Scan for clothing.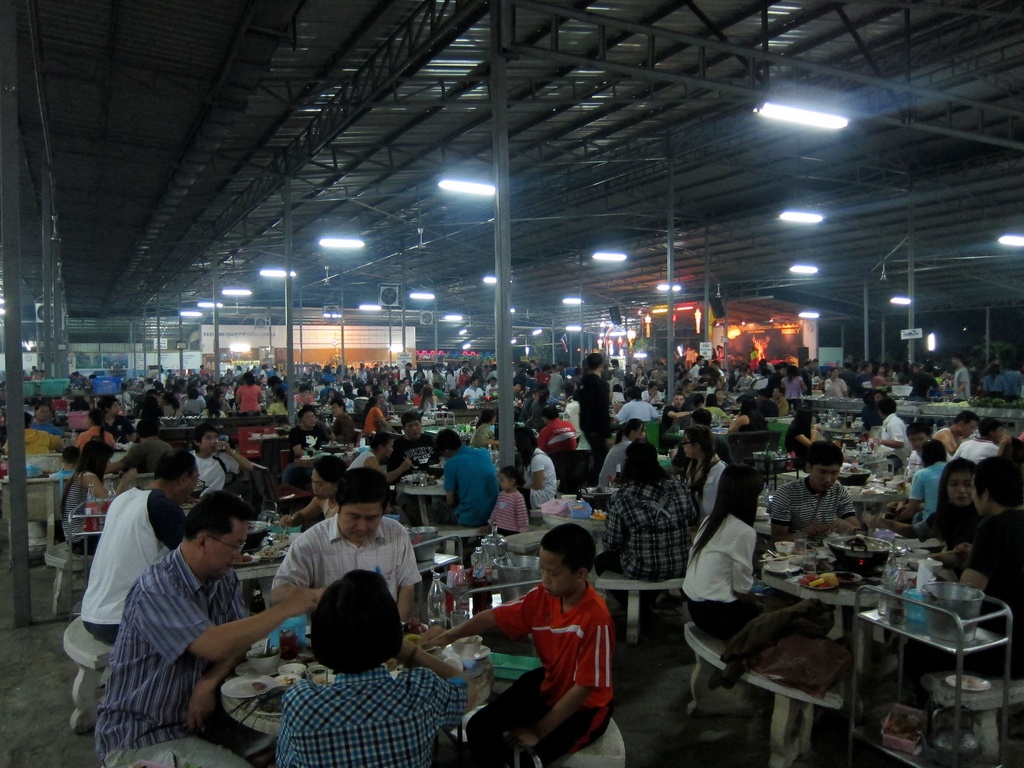
Scan result: select_region(465, 567, 625, 748).
